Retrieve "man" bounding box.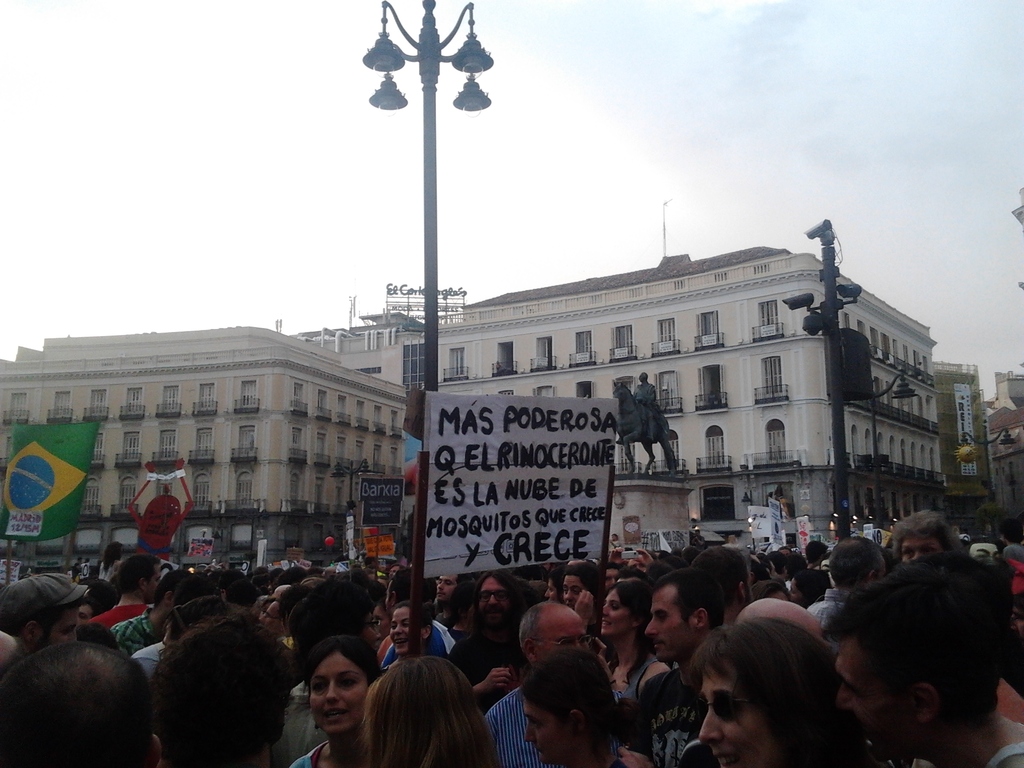
Bounding box: 0/569/92/673.
